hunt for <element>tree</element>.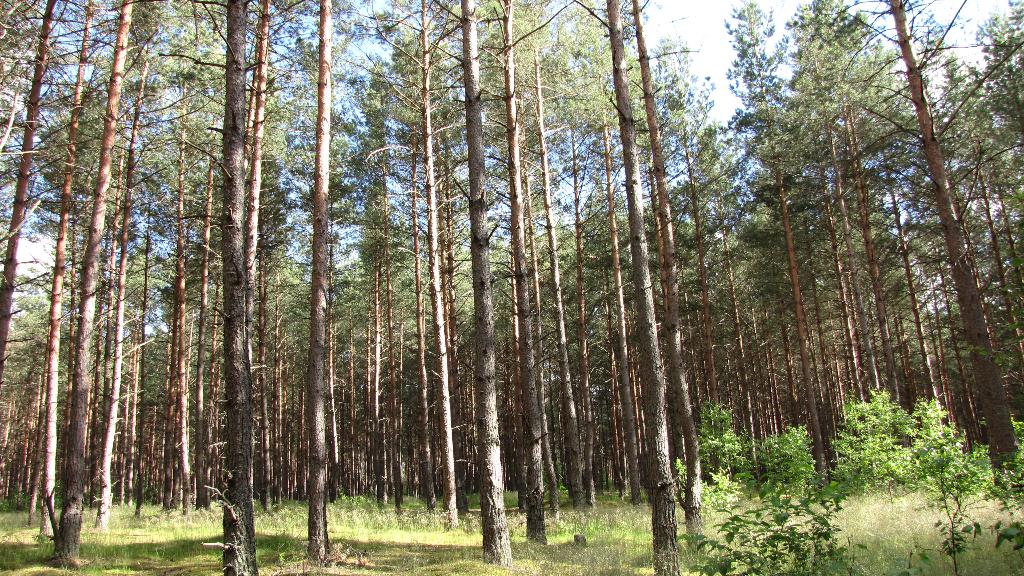
Hunted down at bbox=[239, 155, 309, 518].
